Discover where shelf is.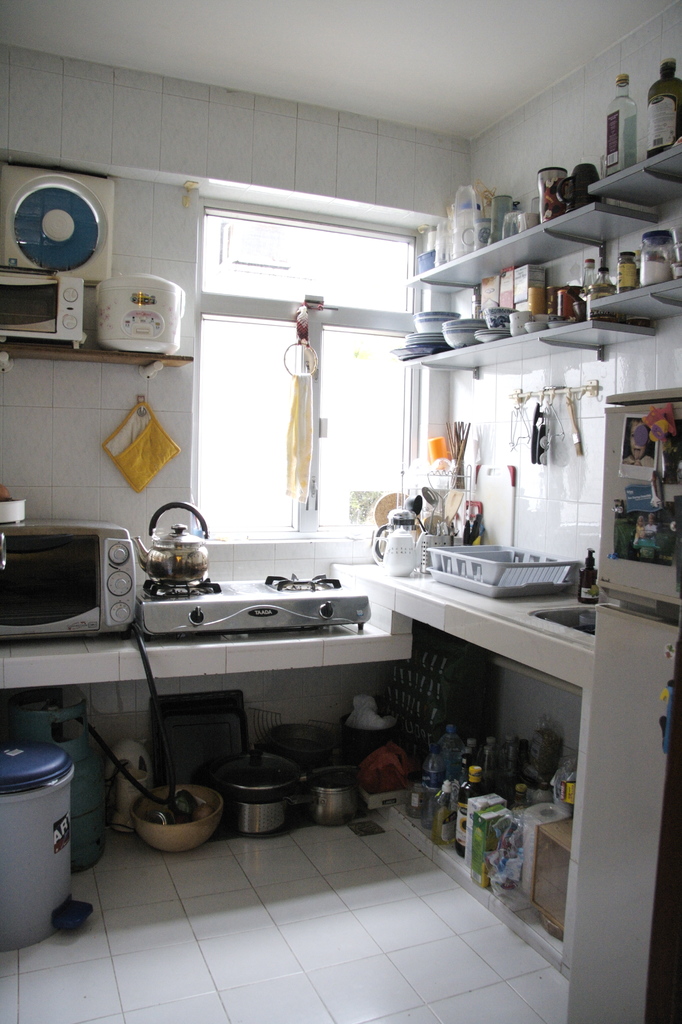
Discovered at (608, 275, 681, 311).
